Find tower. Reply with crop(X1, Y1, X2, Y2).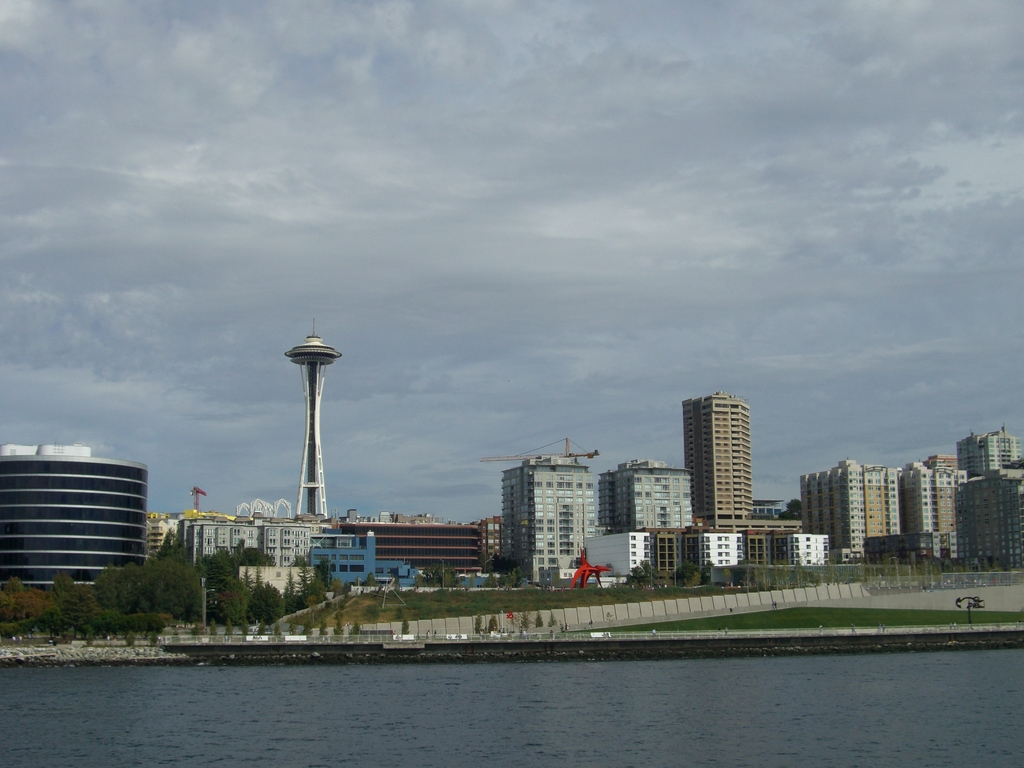
crop(506, 457, 596, 596).
